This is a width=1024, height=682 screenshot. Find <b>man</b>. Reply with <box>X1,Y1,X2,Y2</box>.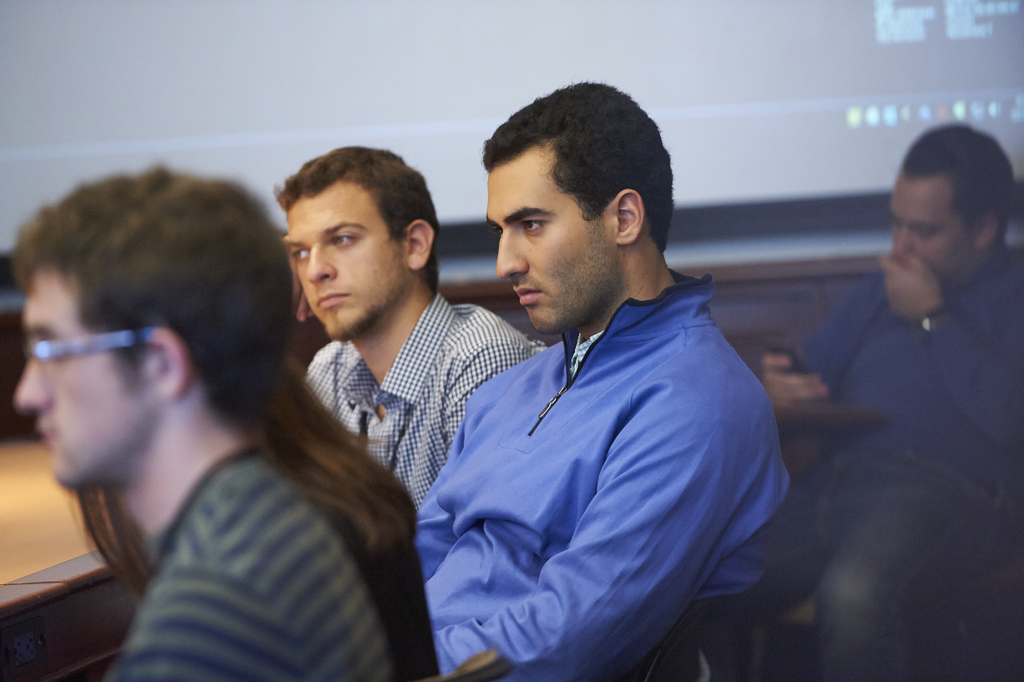
<box>408,95,806,673</box>.
